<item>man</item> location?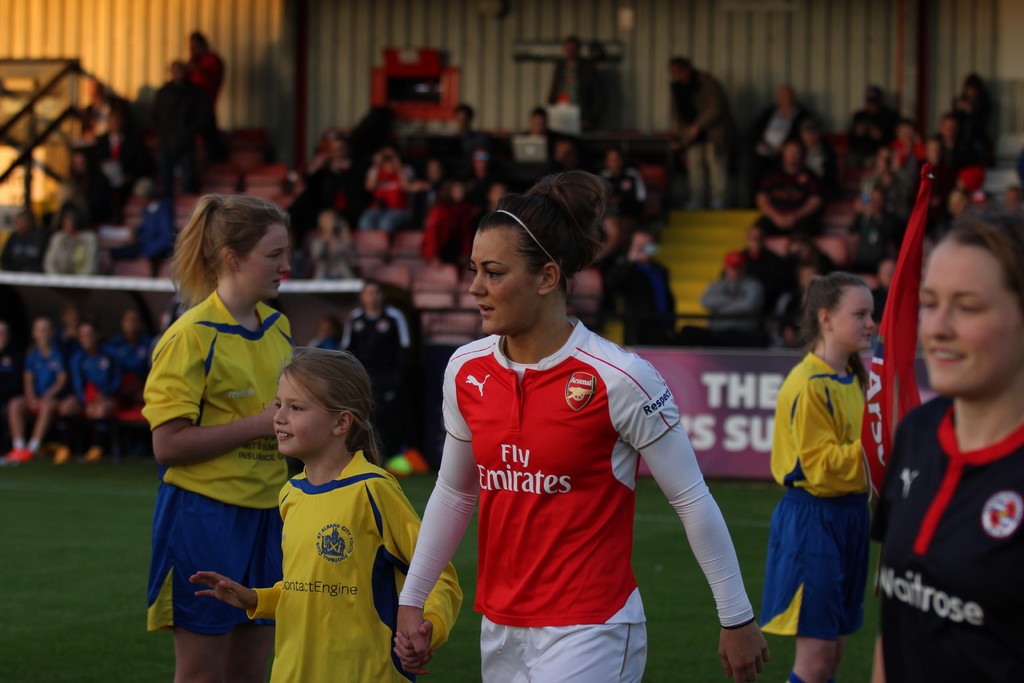
[1,312,70,467]
